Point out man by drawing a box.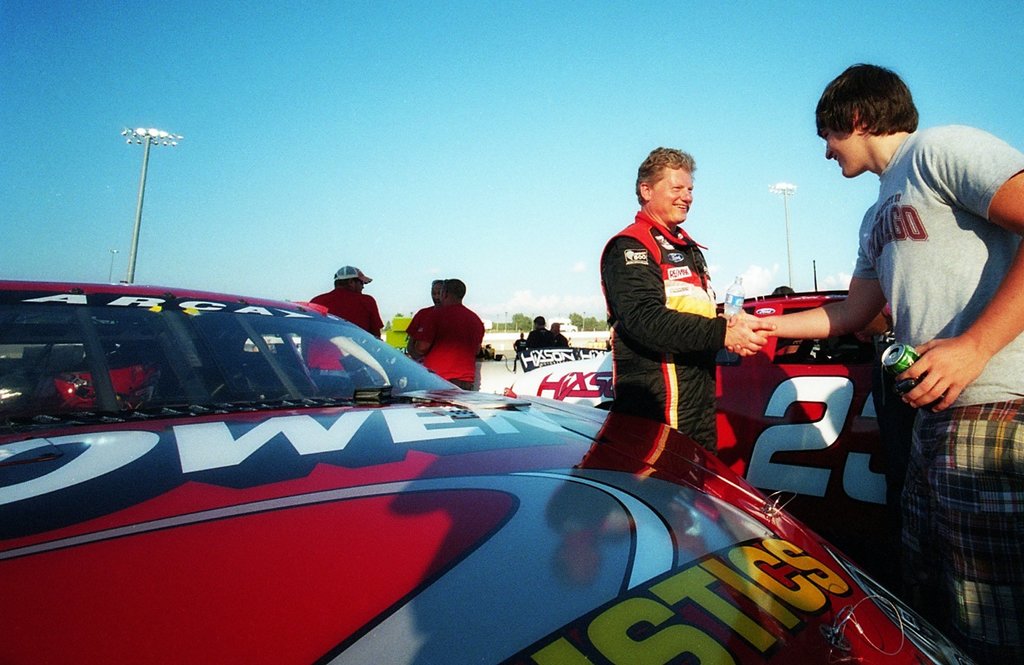
left=596, top=145, right=780, bottom=456.
